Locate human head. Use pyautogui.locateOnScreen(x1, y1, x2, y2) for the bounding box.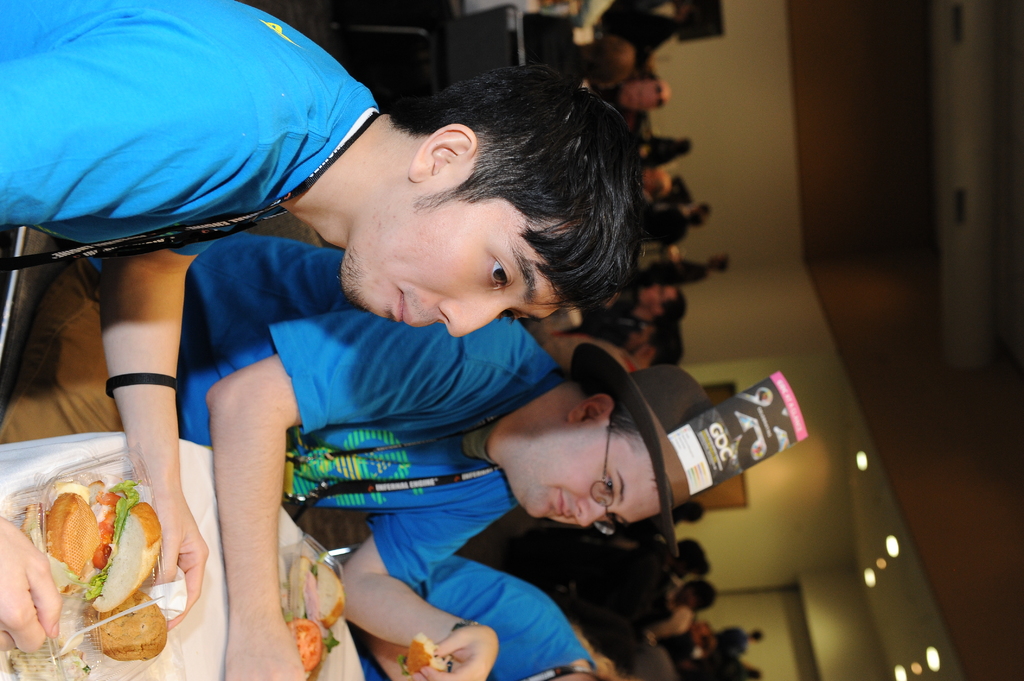
pyautogui.locateOnScreen(586, 35, 636, 90).
